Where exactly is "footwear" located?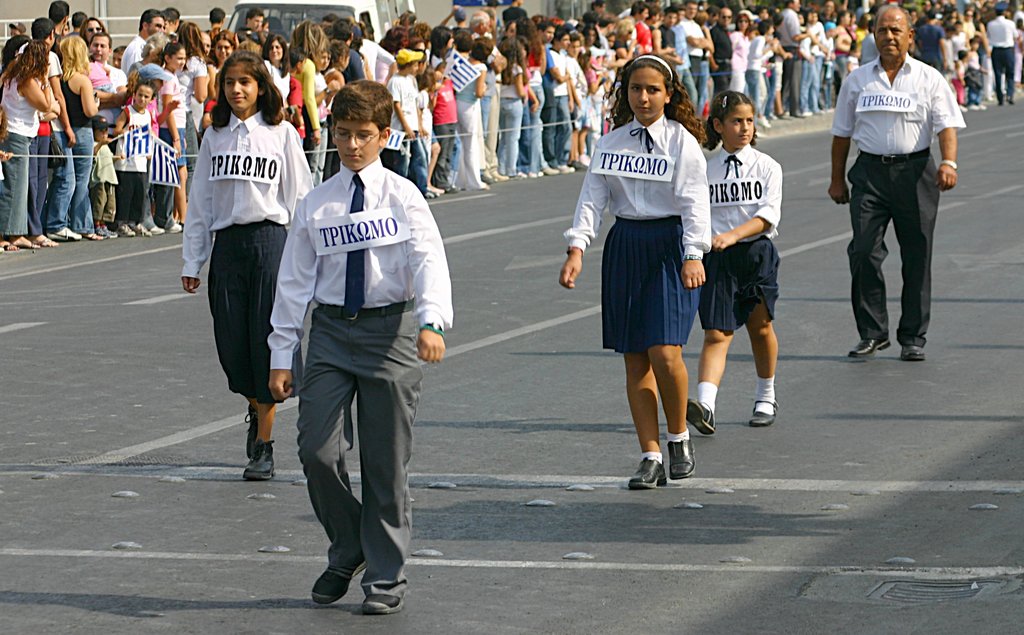
Its bounding box is box=[629, 443, 695, 494].
